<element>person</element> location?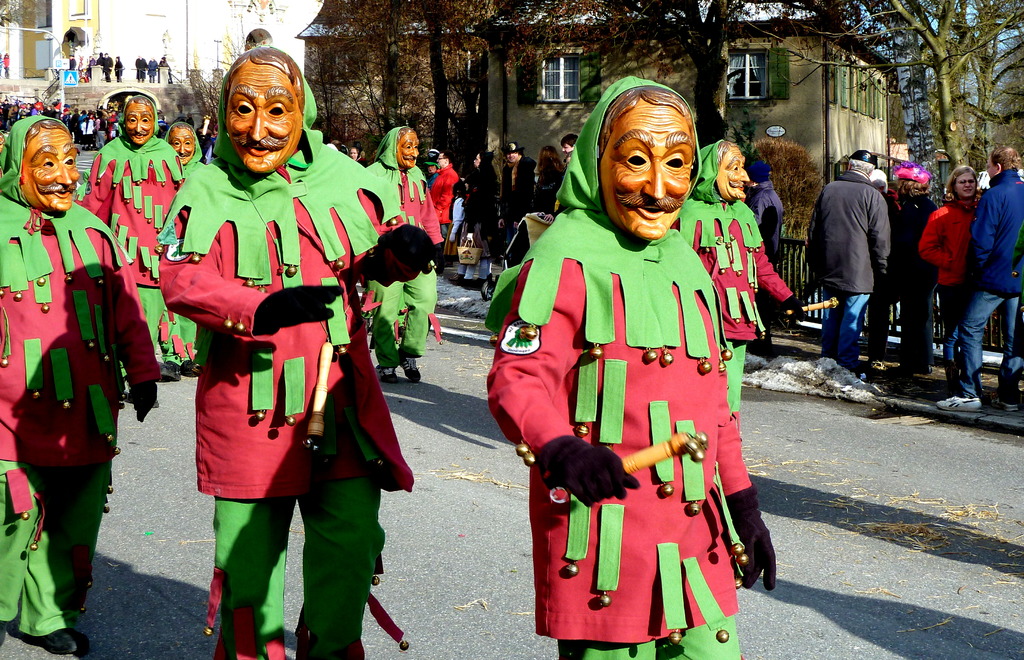
pyautogui.locateOnScreen(76, 79, 201, 383)
